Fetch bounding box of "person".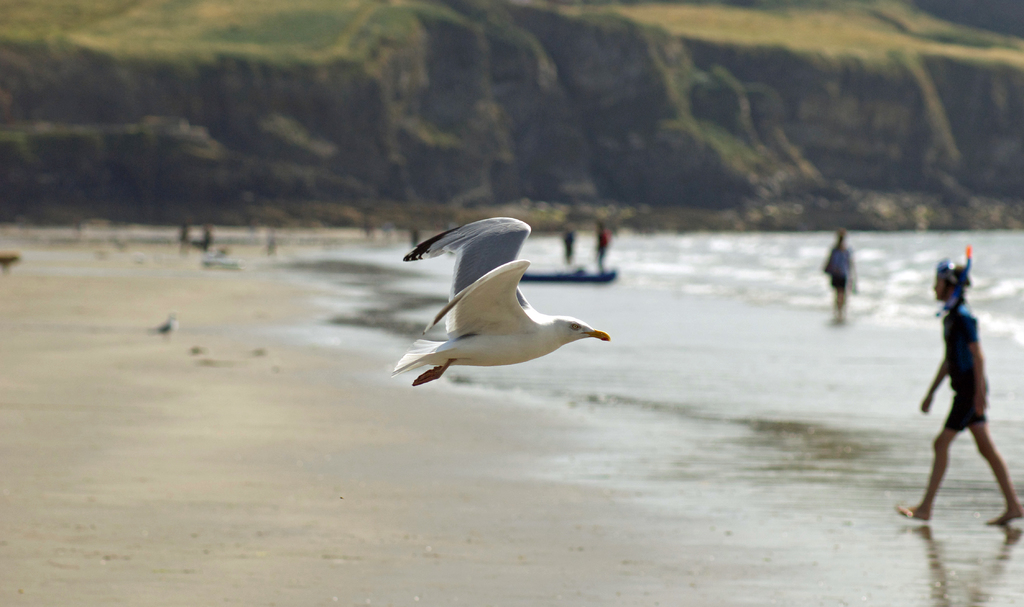
Bbox: <box>907,213,995,515</box>.
